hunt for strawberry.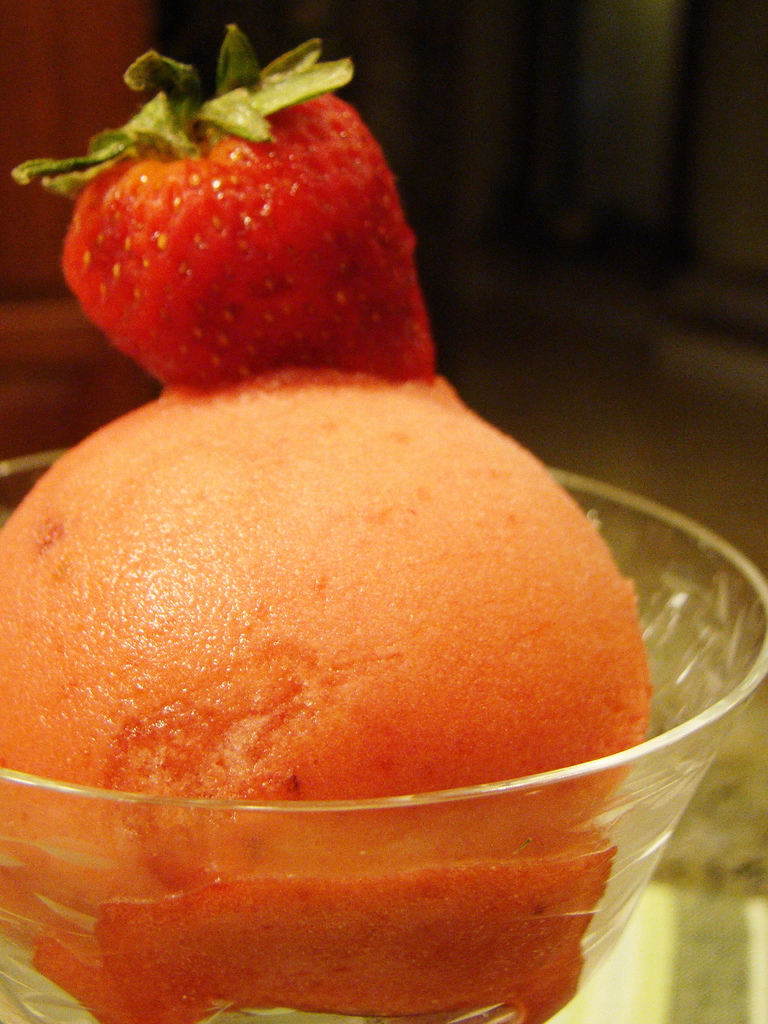
Hunted down at Rect(42, 47, 415, 374).
